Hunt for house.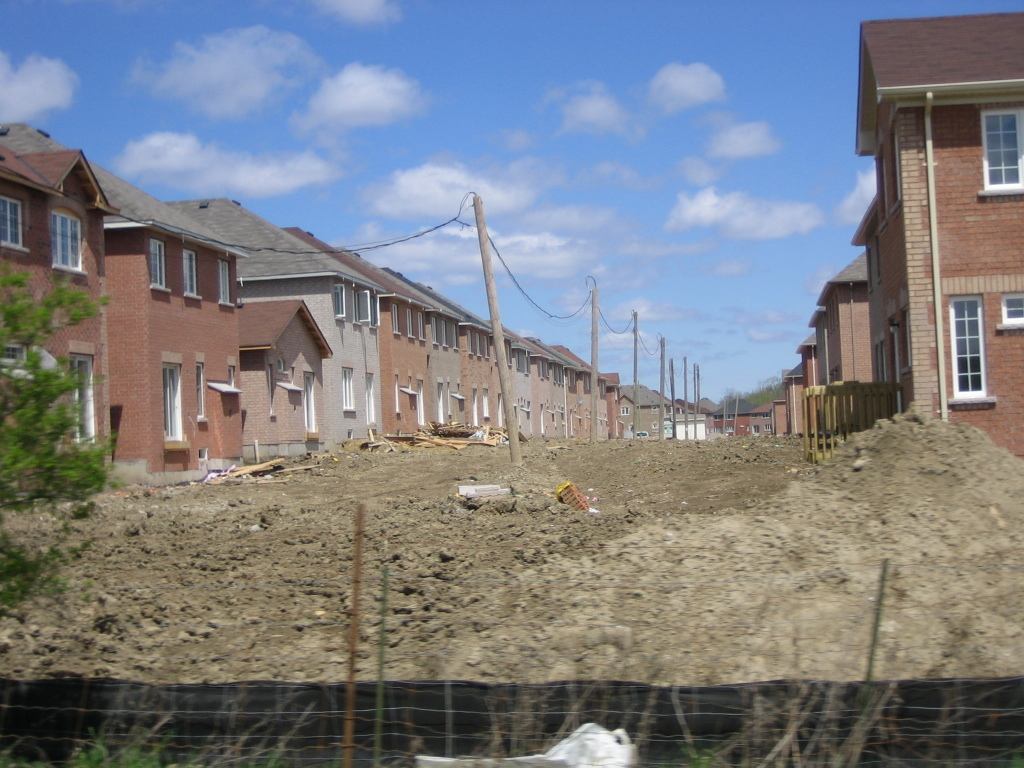
Hunted down at [79,191,246,451].
